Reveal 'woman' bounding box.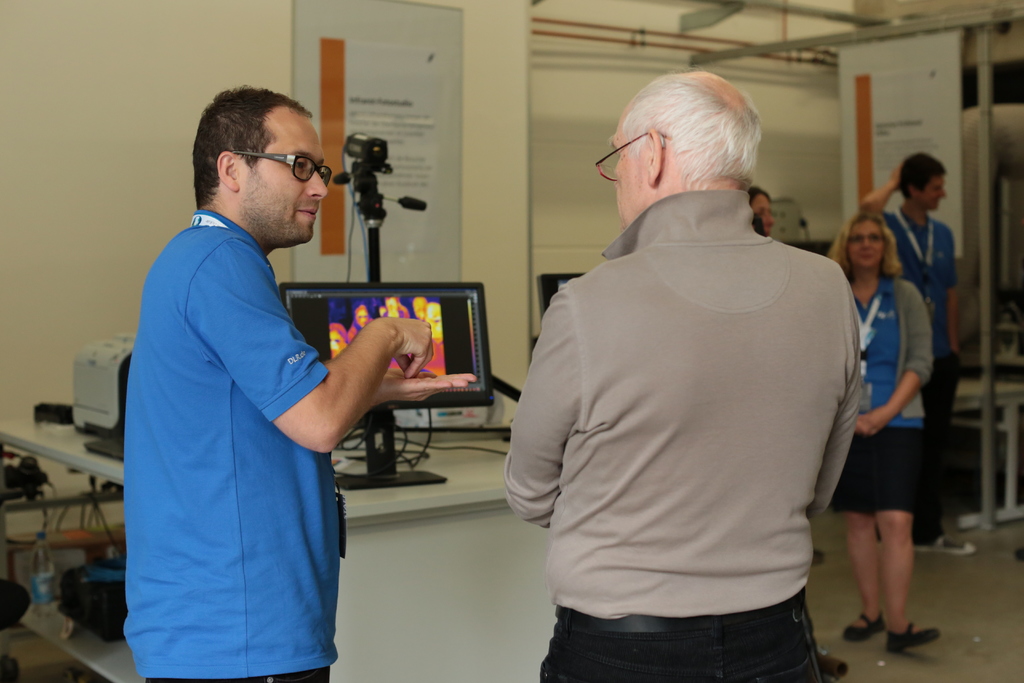
Revealed: [749,183,776,235].
